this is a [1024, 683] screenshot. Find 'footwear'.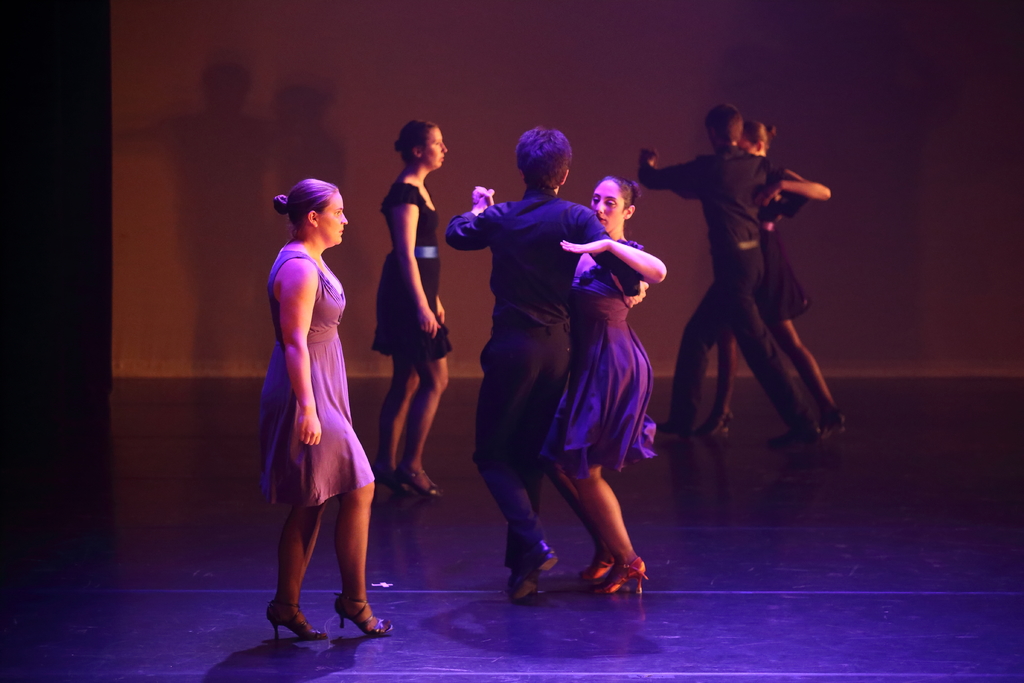
Bounding box: Rect(578, 546, 612, 582).
